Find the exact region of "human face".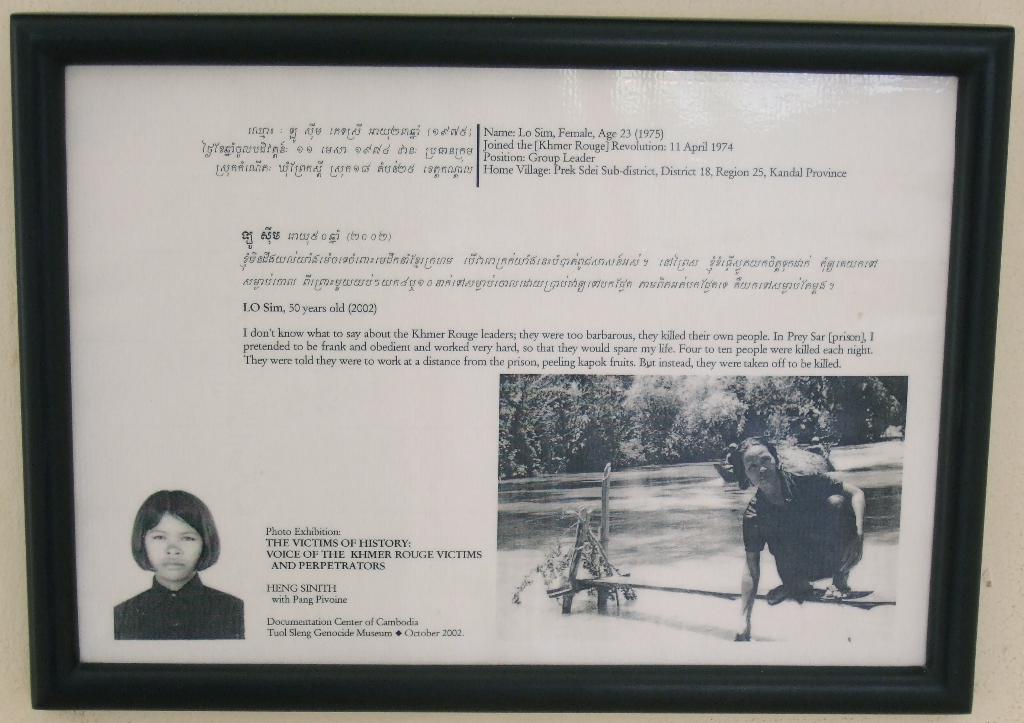
Exact region: <bbox>742, 442, 778, 488</bbox>.
